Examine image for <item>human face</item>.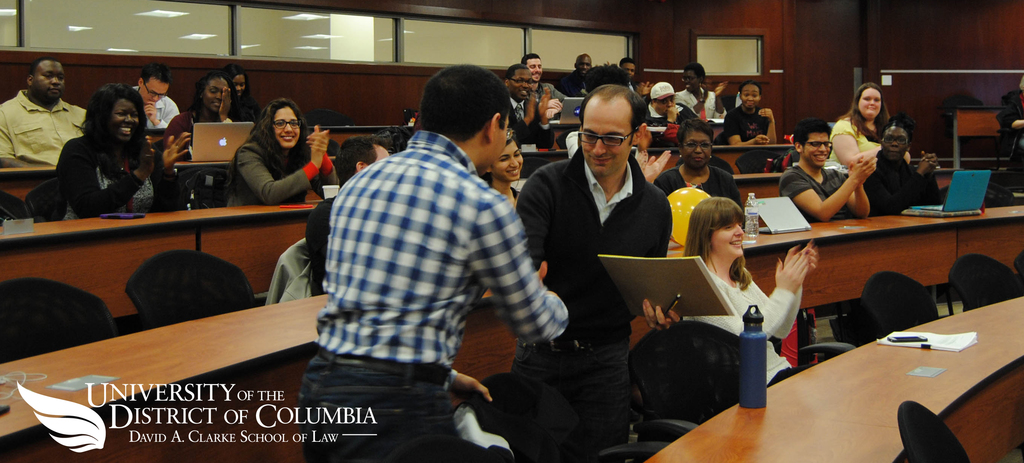
Examination result: select_region(108, 101, 143, 145).
